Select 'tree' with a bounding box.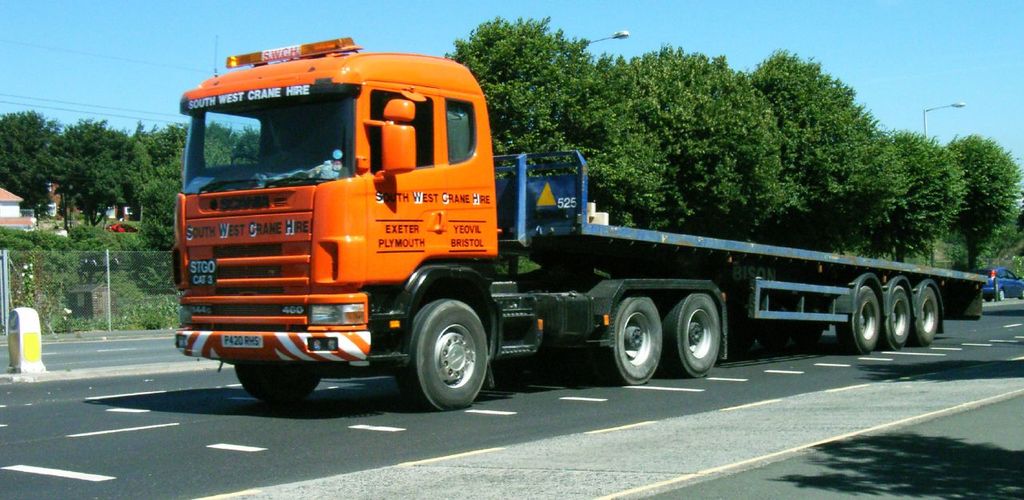
select_region(38, 117, 164, 229).
